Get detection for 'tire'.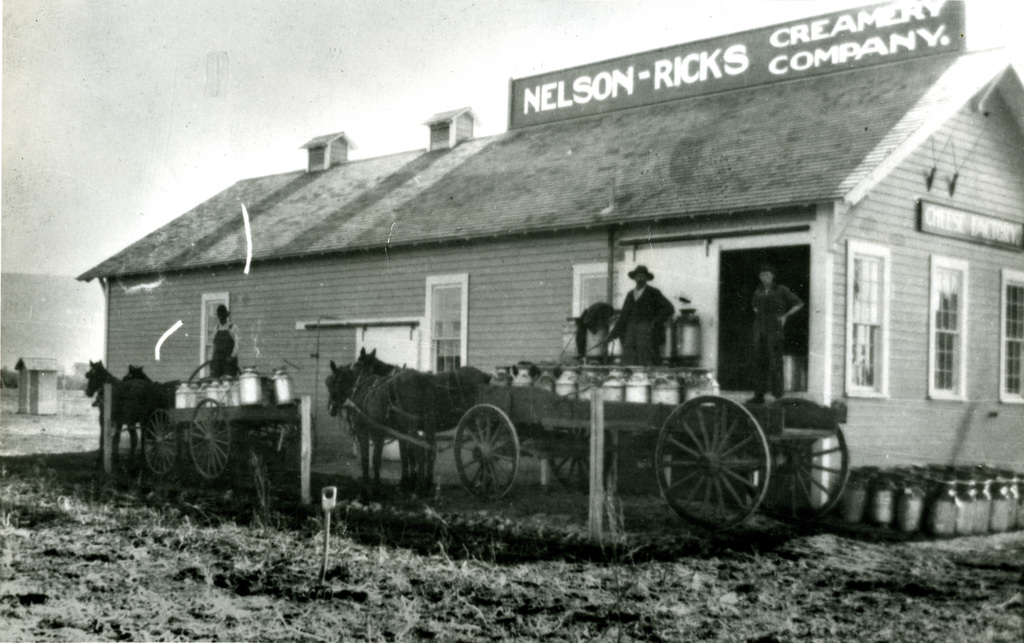
Detection: box=[758, 424, 848, 517].
